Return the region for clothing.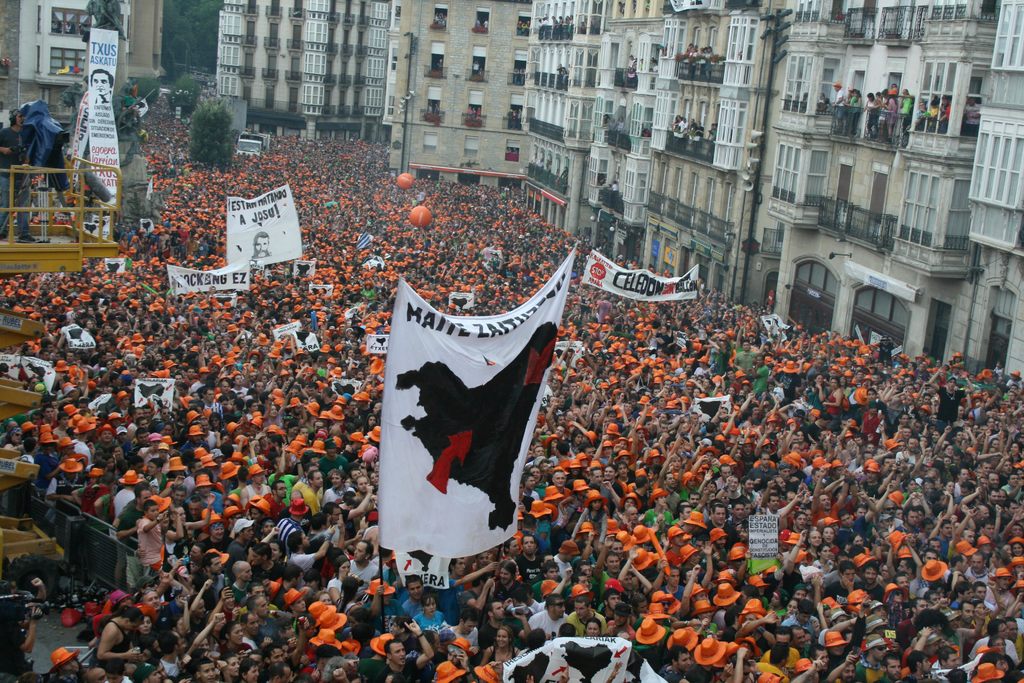
x1=520 y1=549 x2=543 y2=584.
